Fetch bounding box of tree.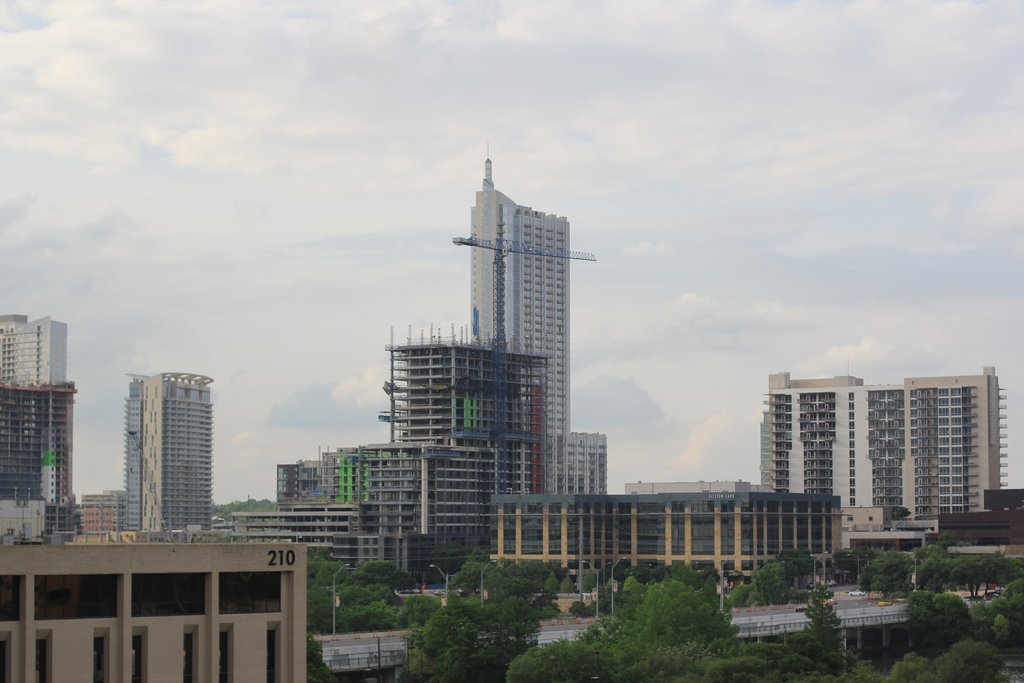
Bbox: bbox=(917, 555, 961, 591).
